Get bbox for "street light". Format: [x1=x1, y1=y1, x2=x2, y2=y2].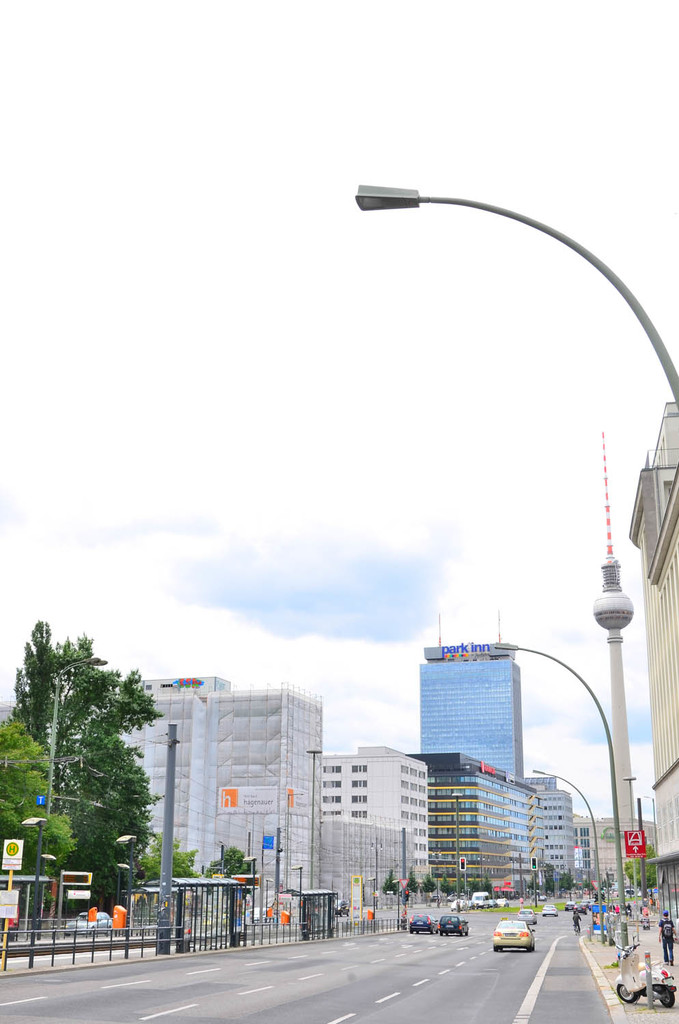
[x1=22, y1=815, x2=48, y2=967].
